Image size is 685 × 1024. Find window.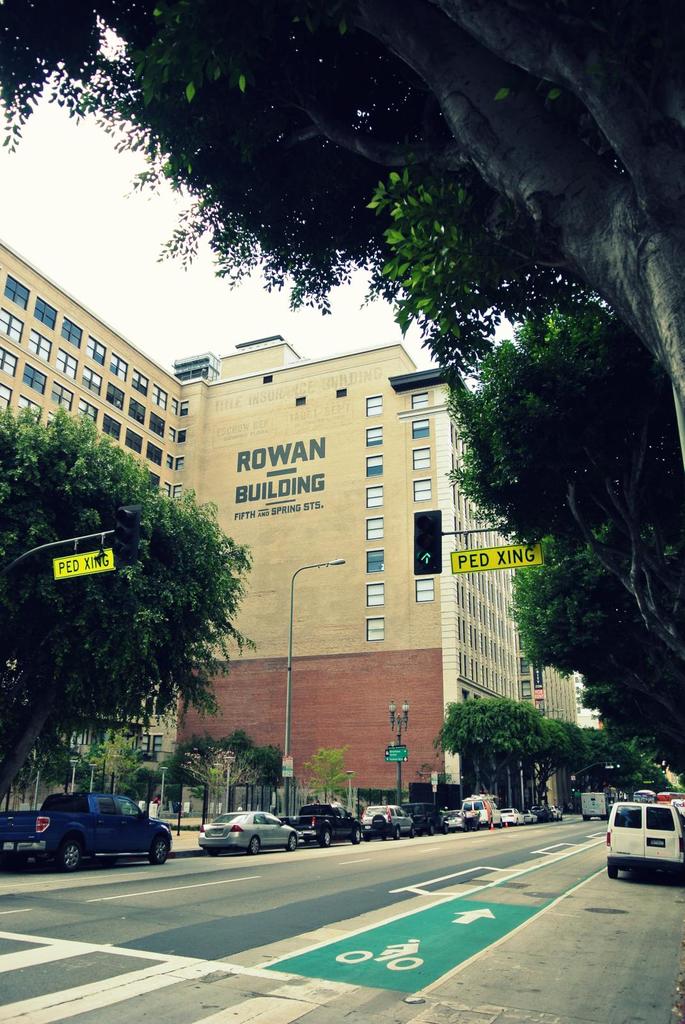
Rect(409, 417, 427, 440).
